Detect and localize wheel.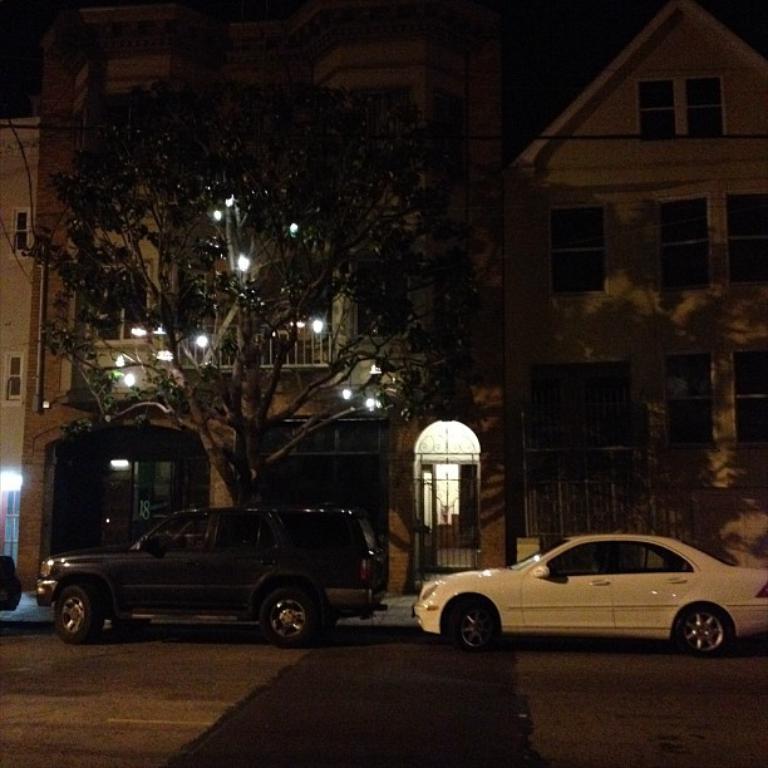
Localized at [51, 586, 103, 648].
